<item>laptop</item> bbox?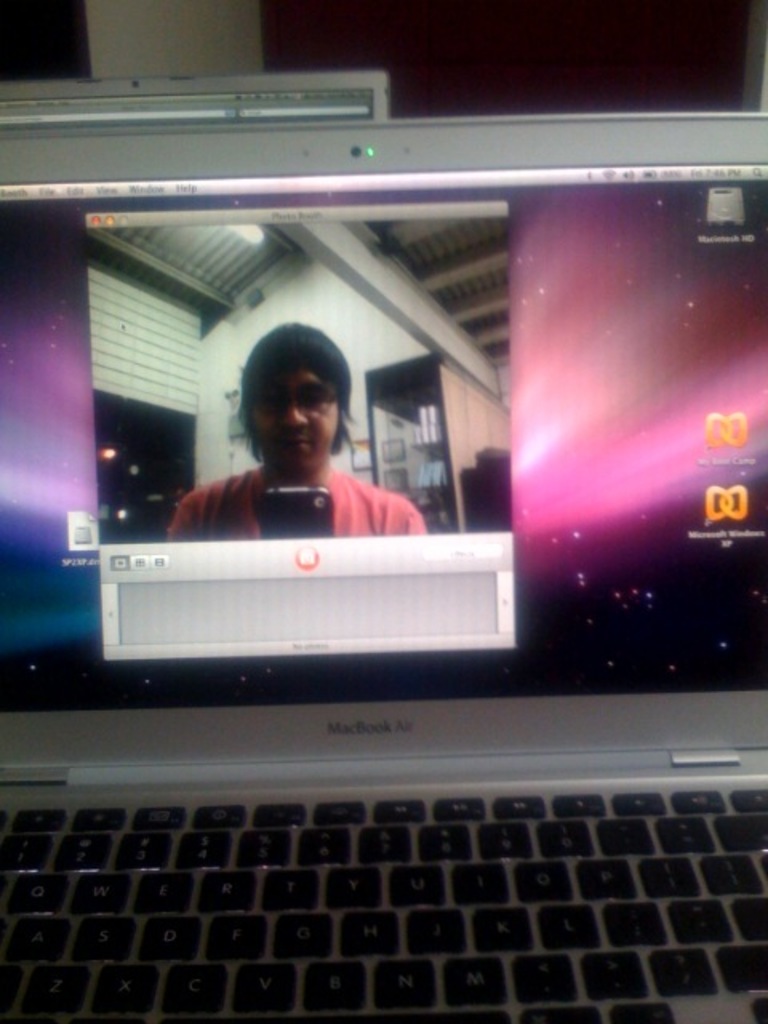
box=[0, 74, 389, 128]
